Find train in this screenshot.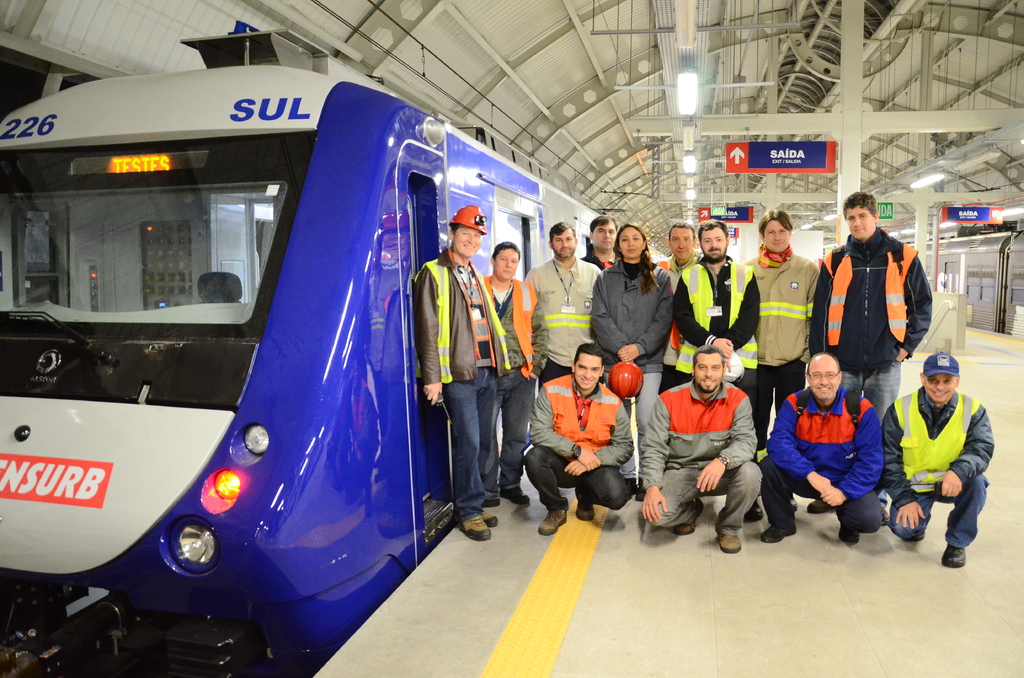
The bounding box for train is select_region(0, 24, 670, 677).
